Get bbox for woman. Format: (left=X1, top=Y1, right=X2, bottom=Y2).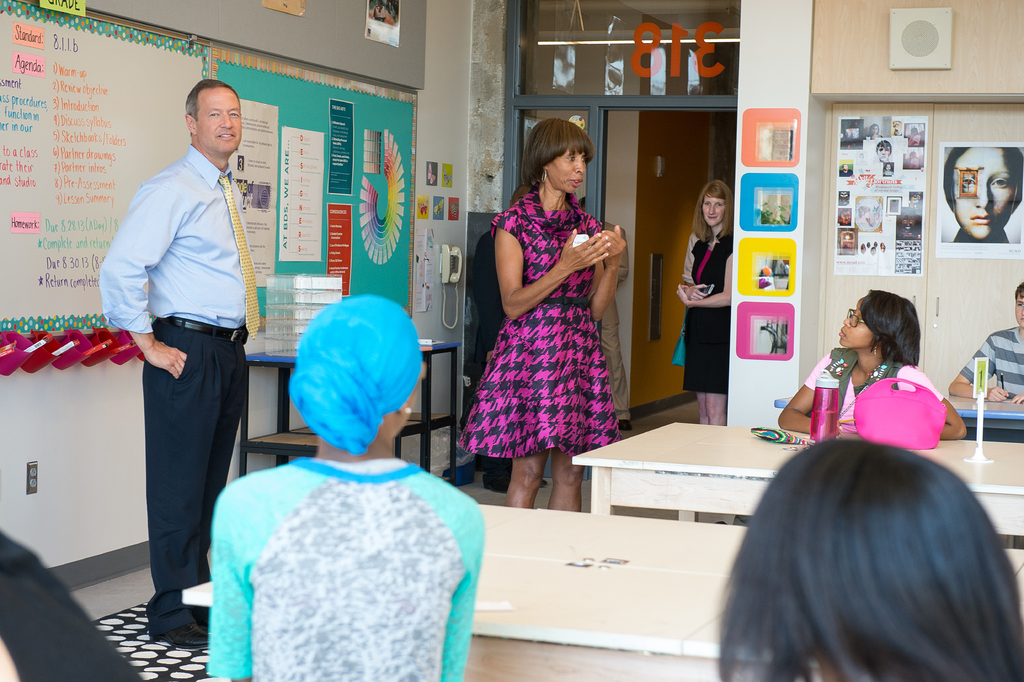
(left=454, top=119, right=624, bottom=515).
